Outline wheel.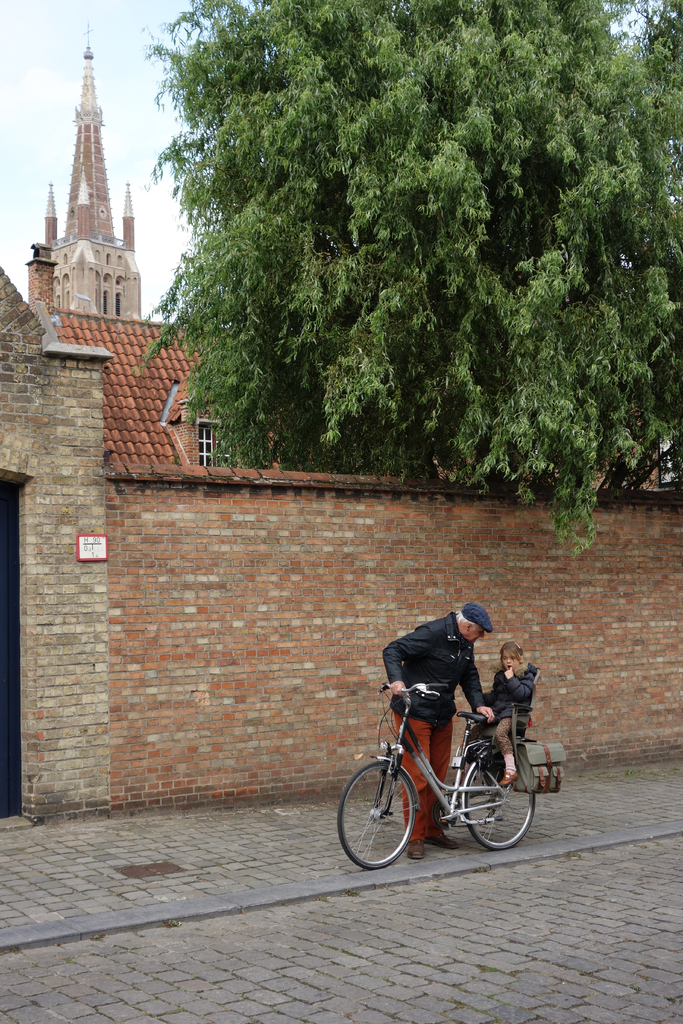
Outline: region(456, 749, 534, 847).
